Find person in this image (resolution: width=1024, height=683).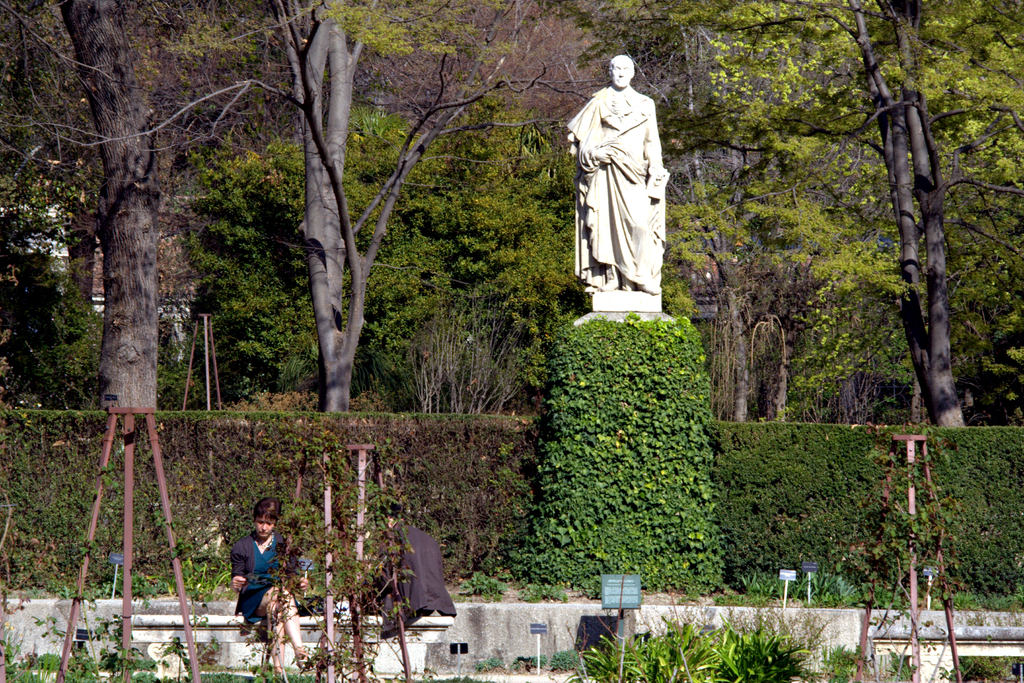
<bbox>566, 54, 662, 291</bbox>.
